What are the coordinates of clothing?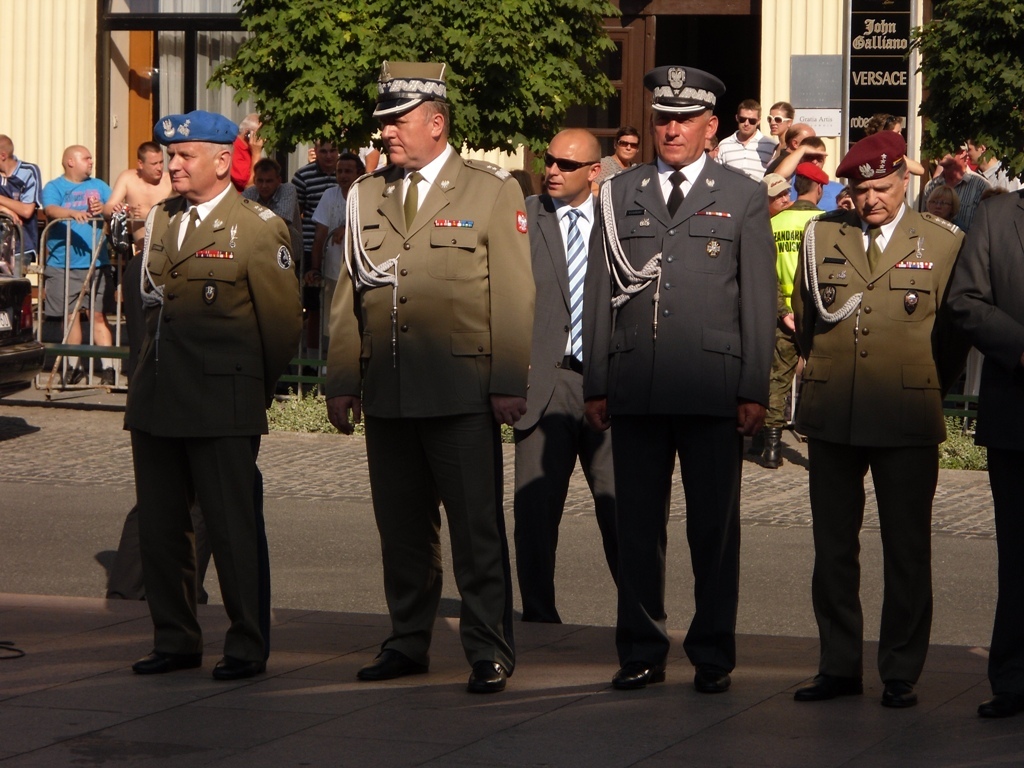
(x1=0, y1=159, x2=41, y2=264).
